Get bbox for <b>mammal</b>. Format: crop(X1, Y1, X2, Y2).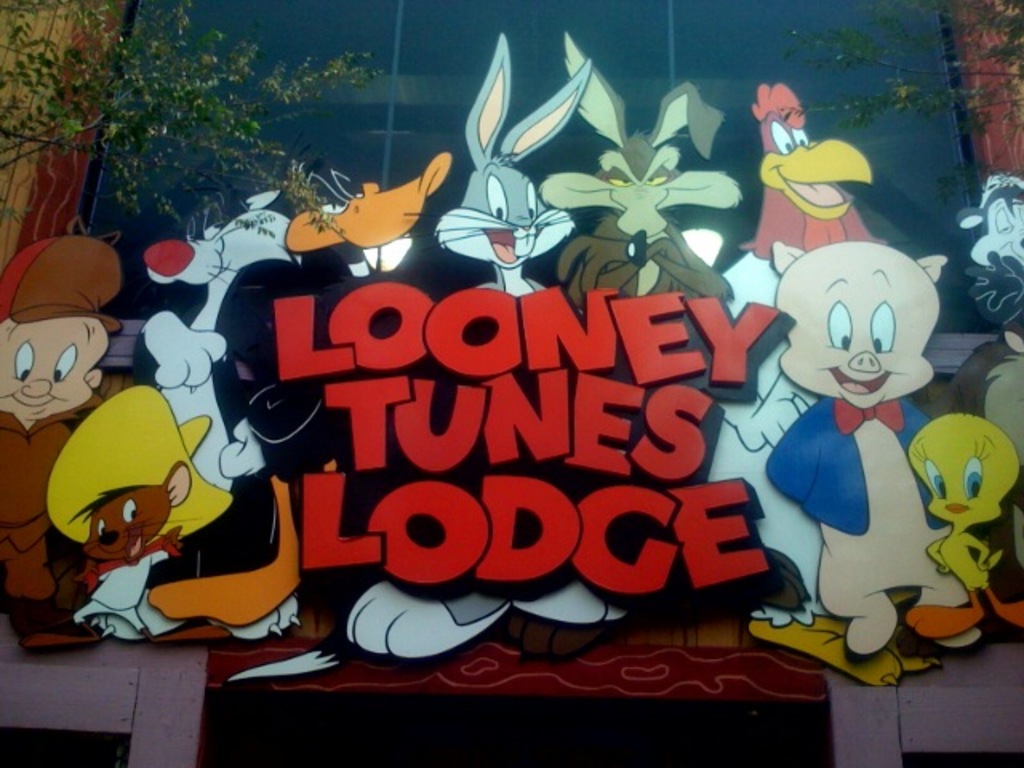
crop(738, 218, 989, 662).
